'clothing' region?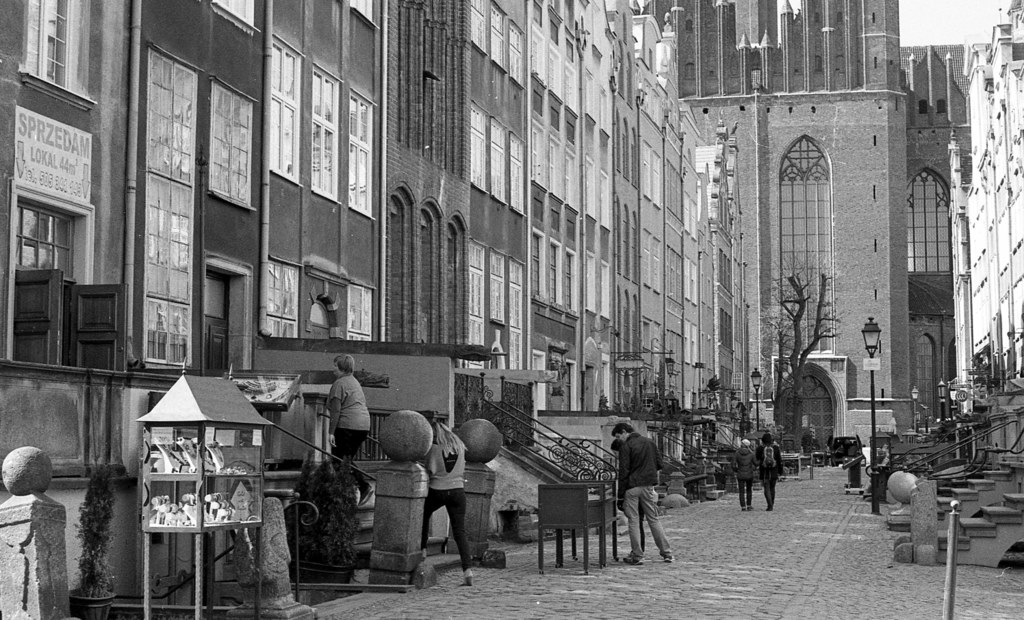
<region>326, 370, 369, 496</region>
